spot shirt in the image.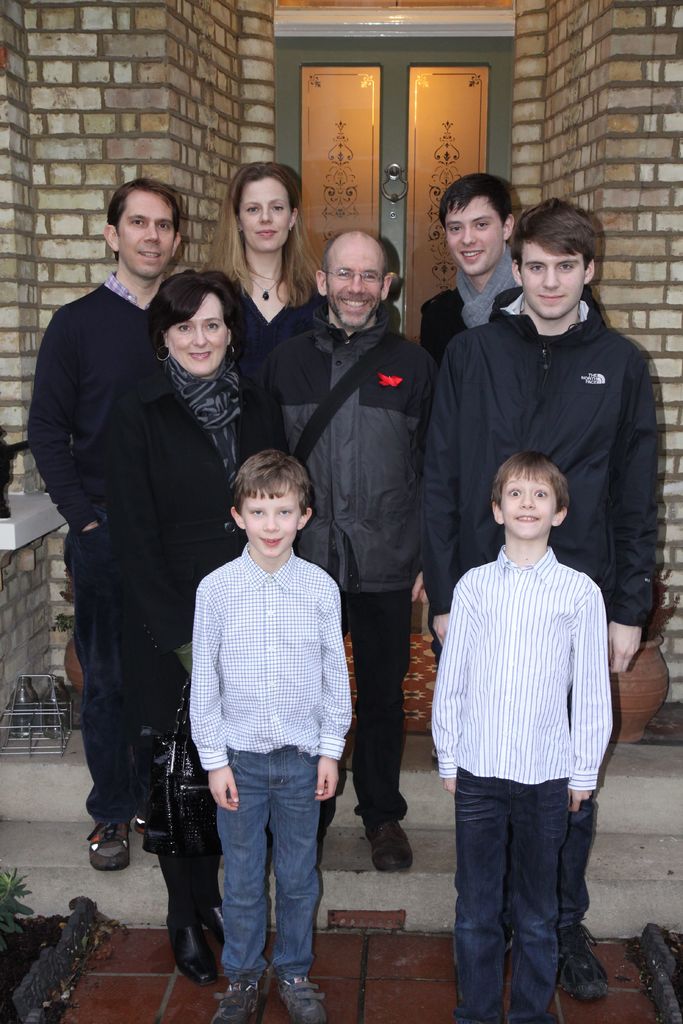
shirt found at {"left": 430, "top": 544, "right": 611, "bottom": 786}.
